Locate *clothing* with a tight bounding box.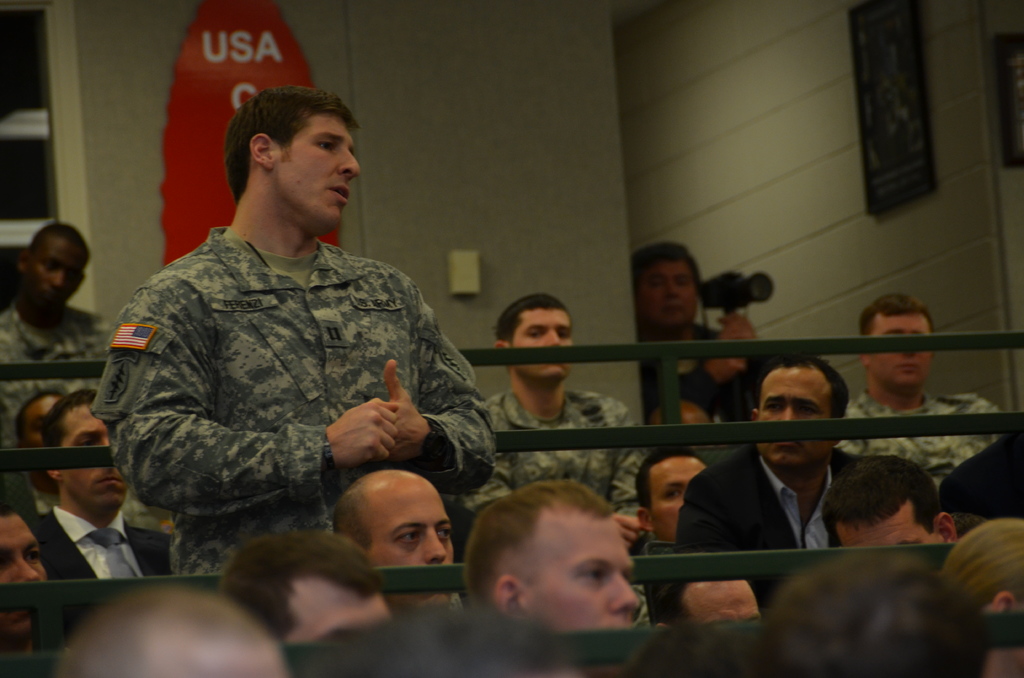
[448, 385, 653, 553].
